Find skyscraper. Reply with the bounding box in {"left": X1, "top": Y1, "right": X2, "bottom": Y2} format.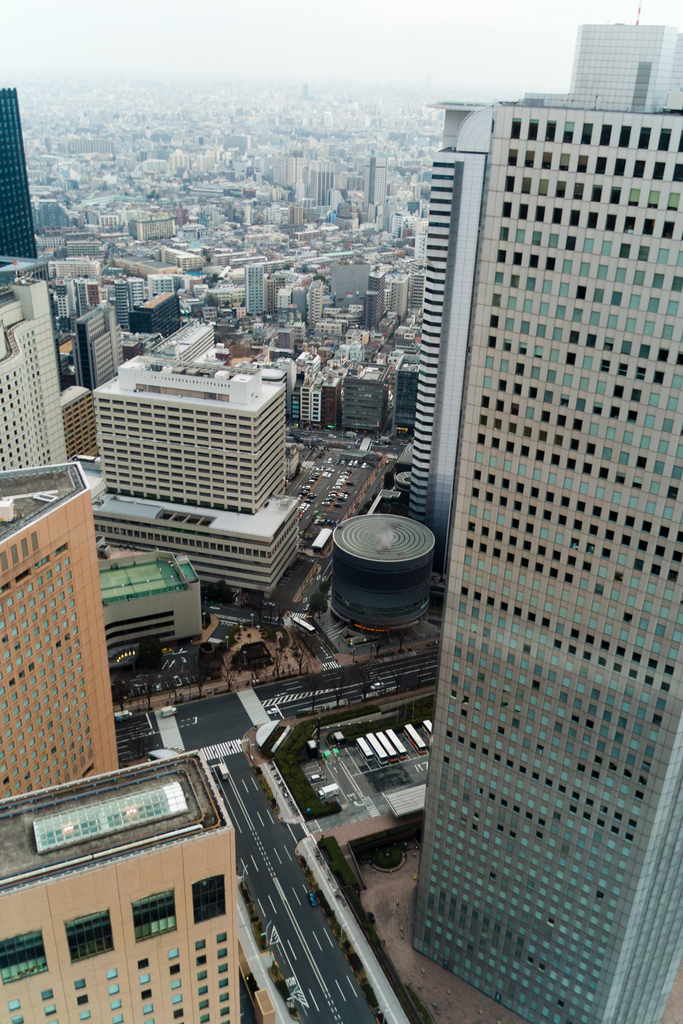
{"left": 375, "top": 36, "right": 682, "bottom": 1023}.
